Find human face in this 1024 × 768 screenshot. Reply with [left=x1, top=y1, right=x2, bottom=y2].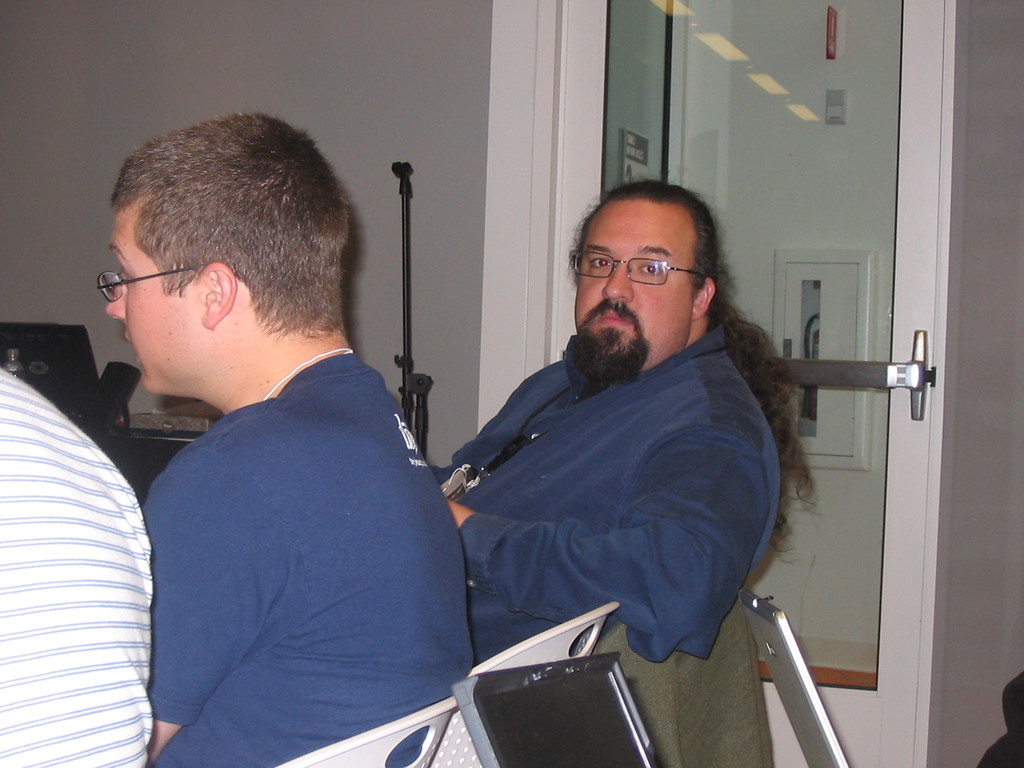
[left=576, top=200, right=693, bottom=366].
